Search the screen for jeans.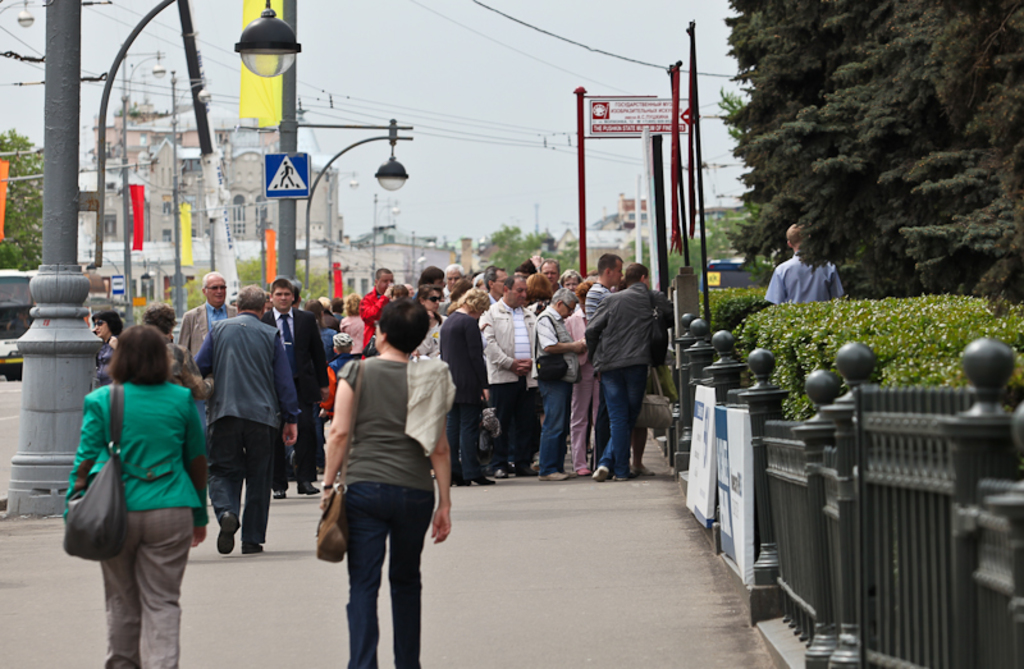
Found at 543/374/566/477.
